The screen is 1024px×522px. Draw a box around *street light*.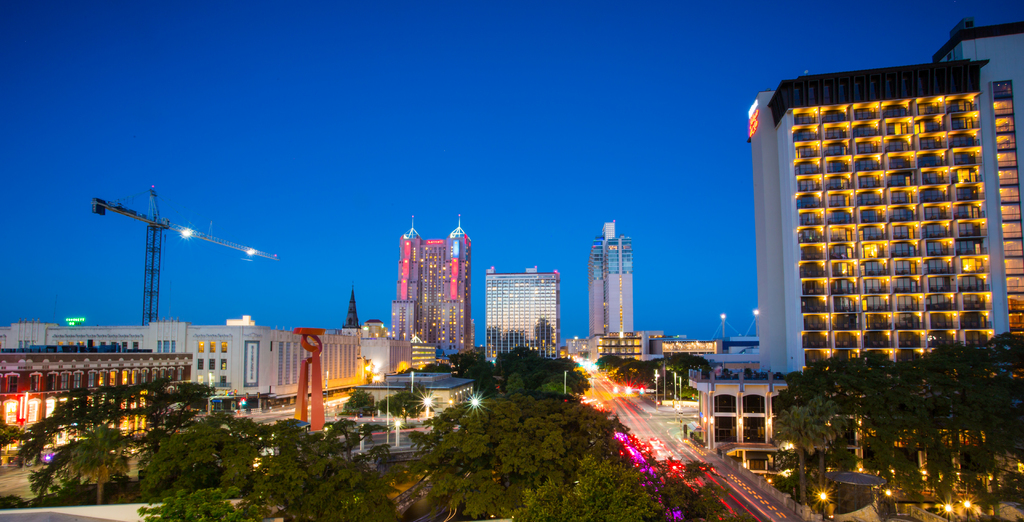
671/370/676/400.
